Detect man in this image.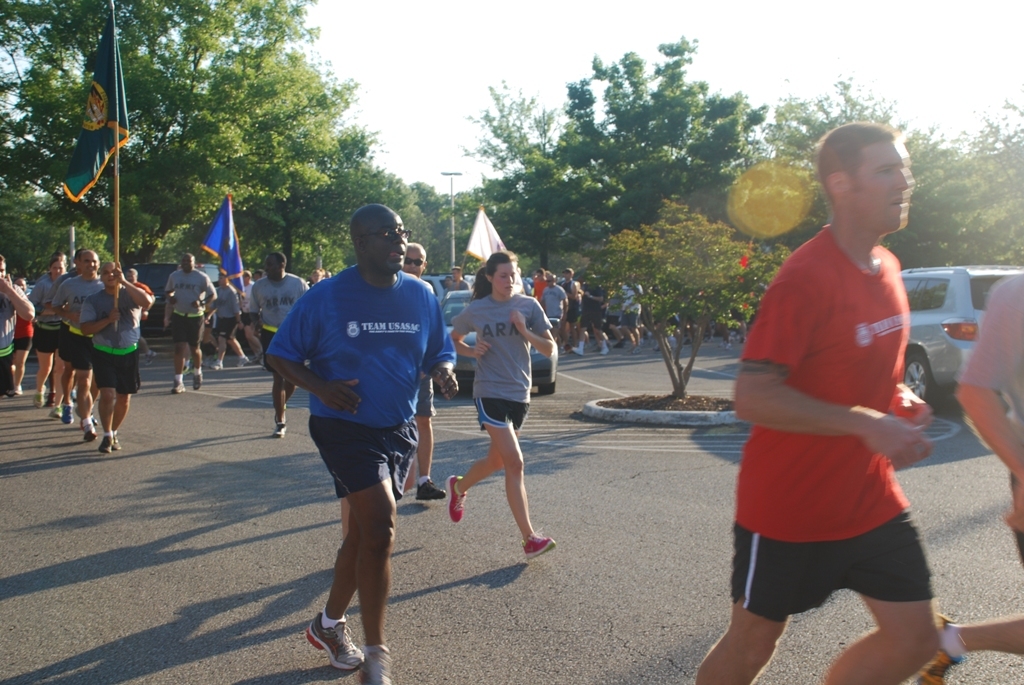
Detection: <region>924, 249, 1023, 674</region>.
